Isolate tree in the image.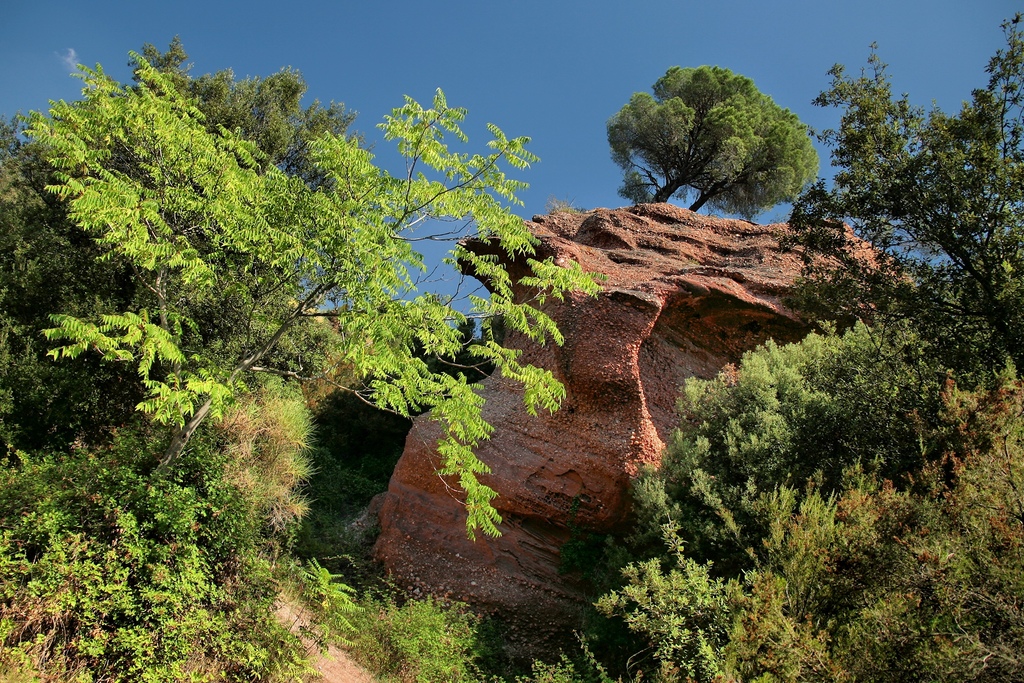
Isolated region: {"x1": 0, "y1": 33, "x2": 374, "y2": 456}.
